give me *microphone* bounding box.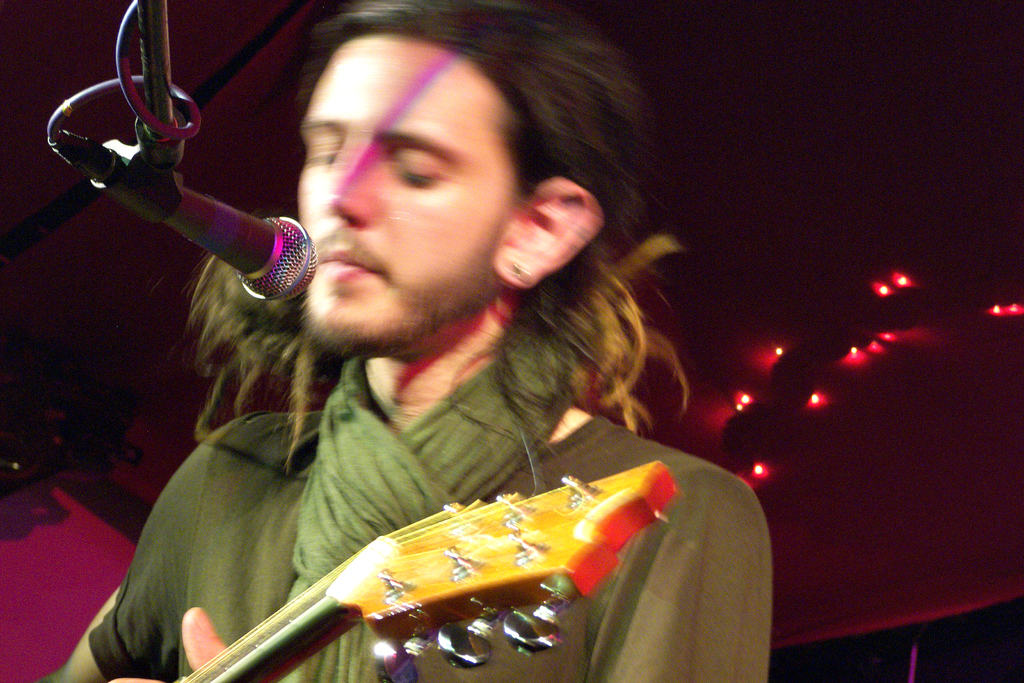
box=[180, 182, 324, 318].
